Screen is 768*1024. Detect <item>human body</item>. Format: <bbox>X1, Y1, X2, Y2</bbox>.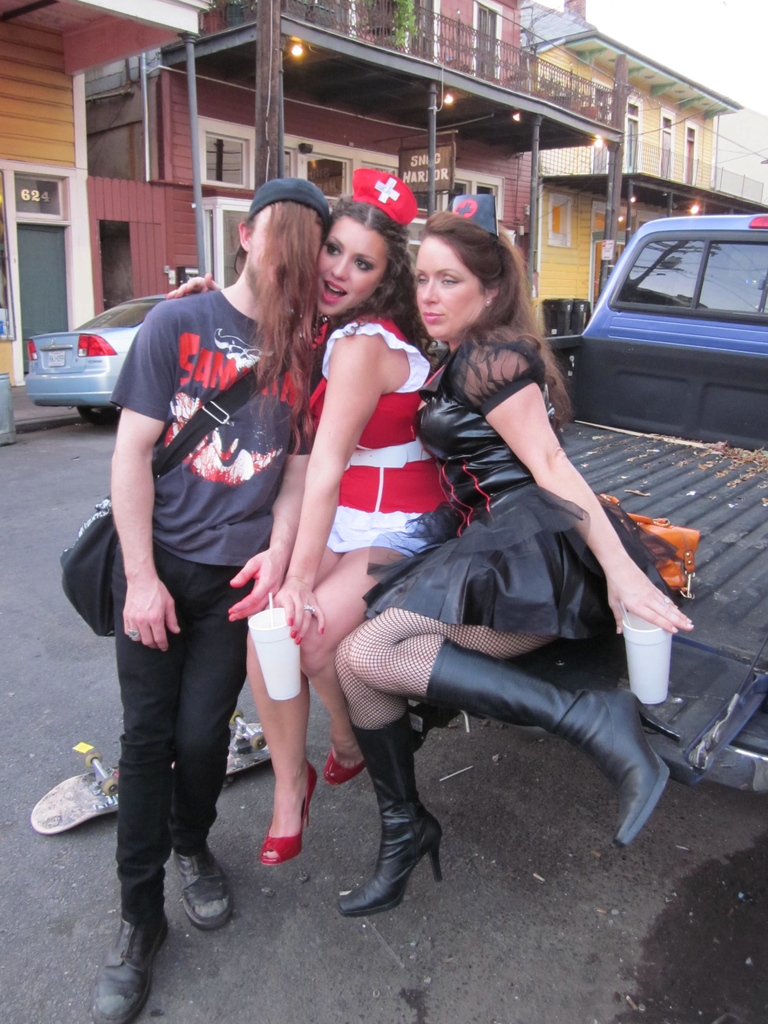
<bbox>376, 220, 673, 860</bbox>.
